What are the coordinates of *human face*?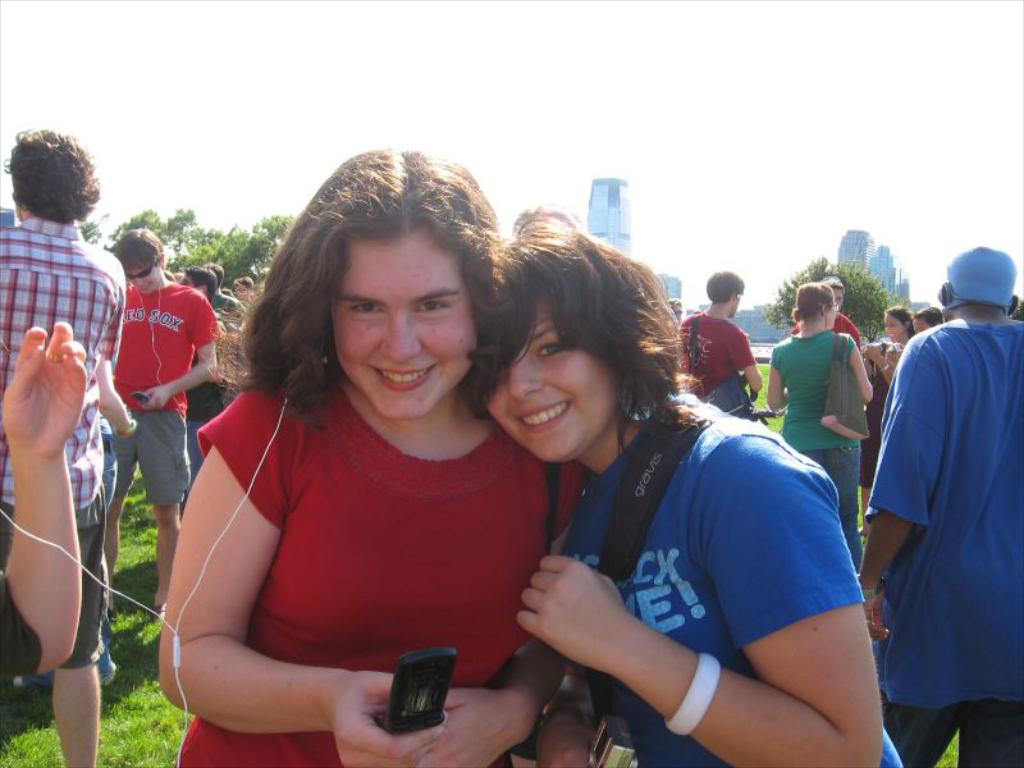
492/312/617/452.
